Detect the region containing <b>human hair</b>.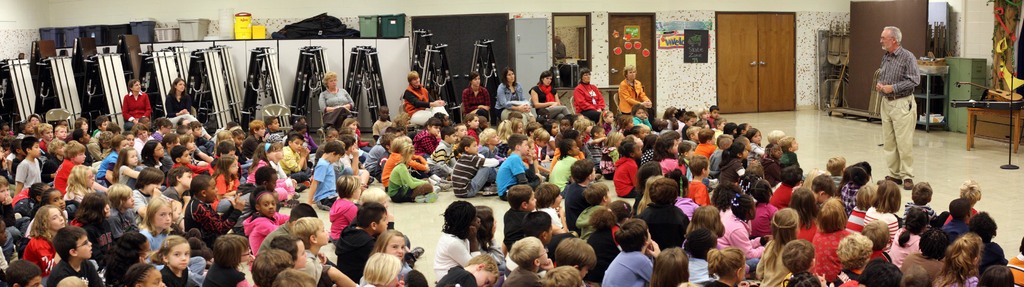
BBox(172, 77, 193, 101).
